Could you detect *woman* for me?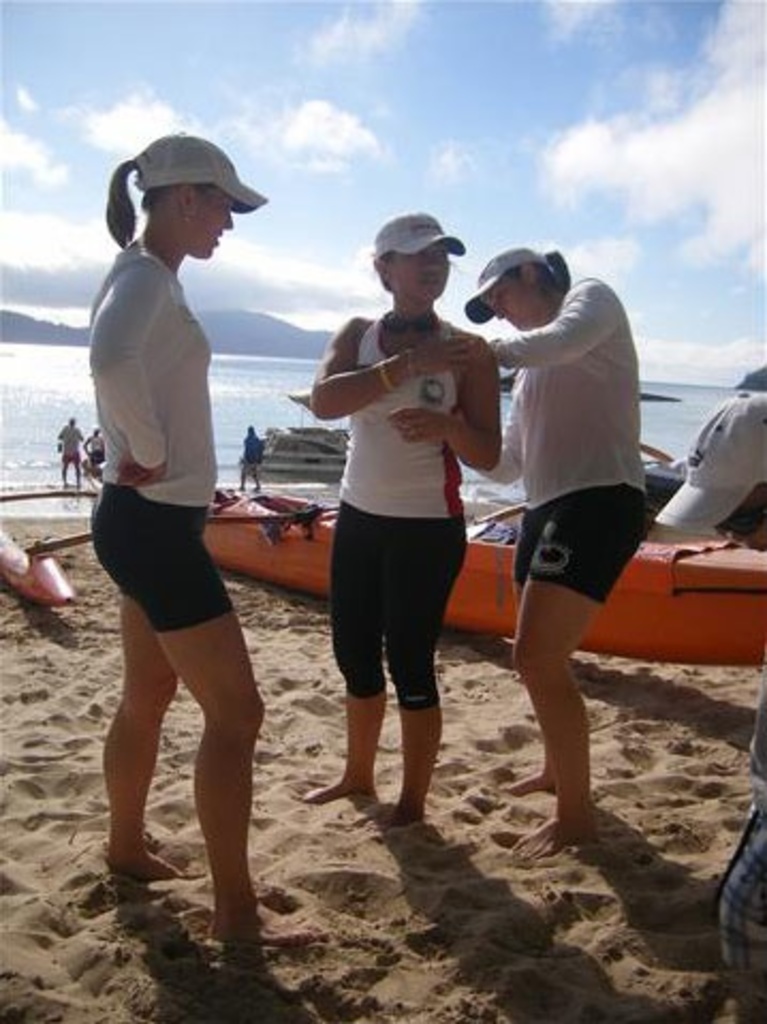
Detection result: {"x1": 83, "y1": 130, "x2": 327, "y2": 951}.
